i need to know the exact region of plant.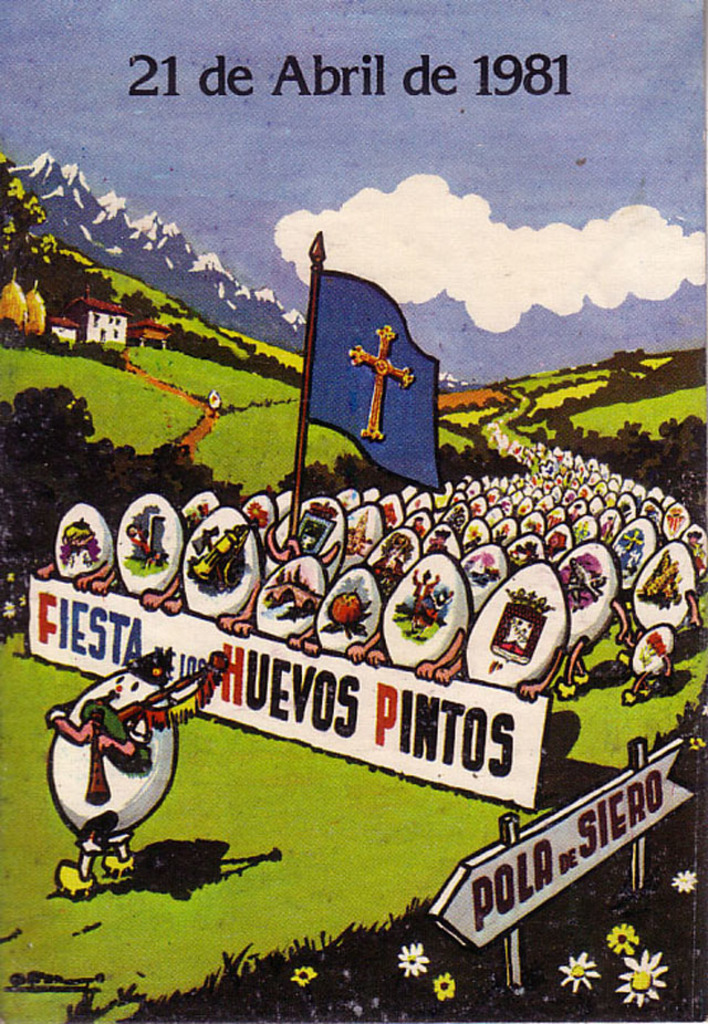
Region: region(31, 497, 699, 1018).
